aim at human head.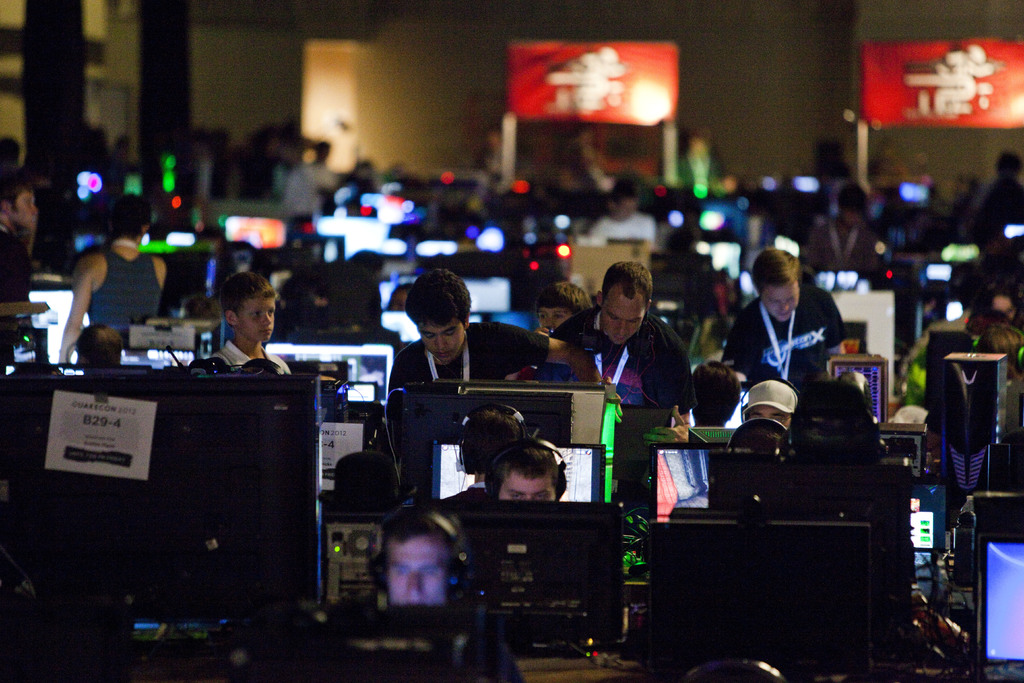
Aimed at 384:514:450:606.
